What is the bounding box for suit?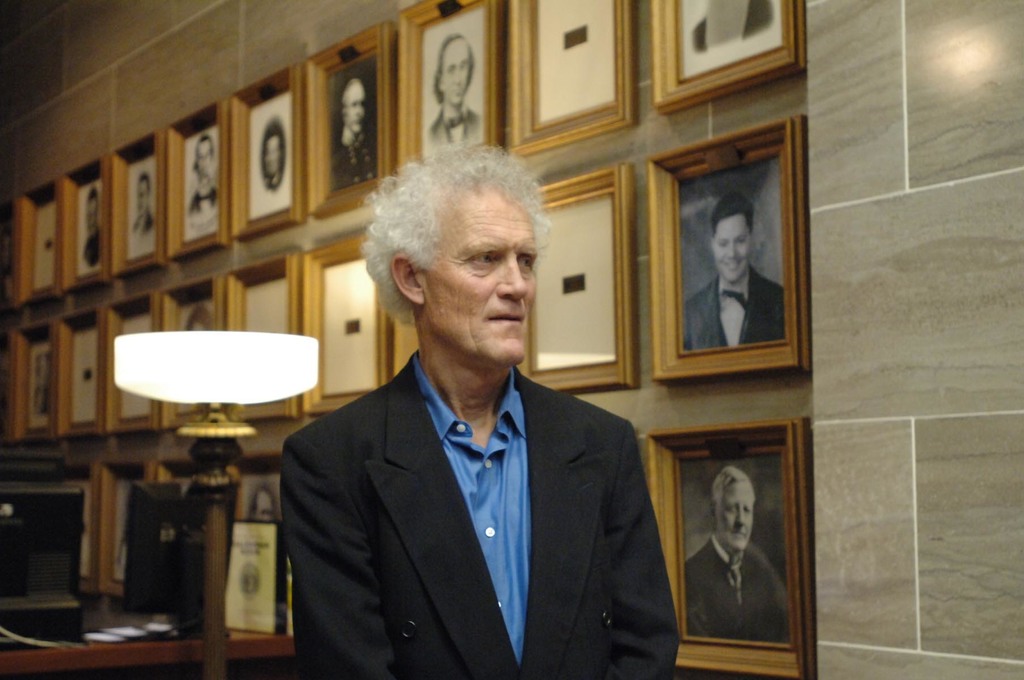
(left=426, top=106, right=480, bottom=161).
